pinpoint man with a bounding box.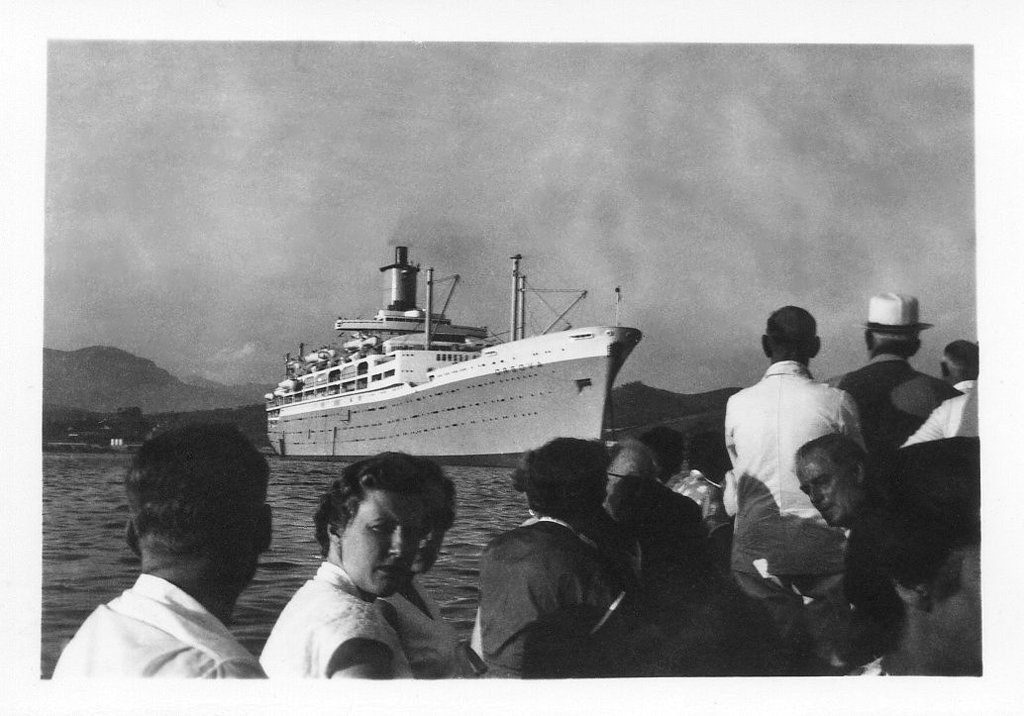
detection(722, 306, 891, 662).
